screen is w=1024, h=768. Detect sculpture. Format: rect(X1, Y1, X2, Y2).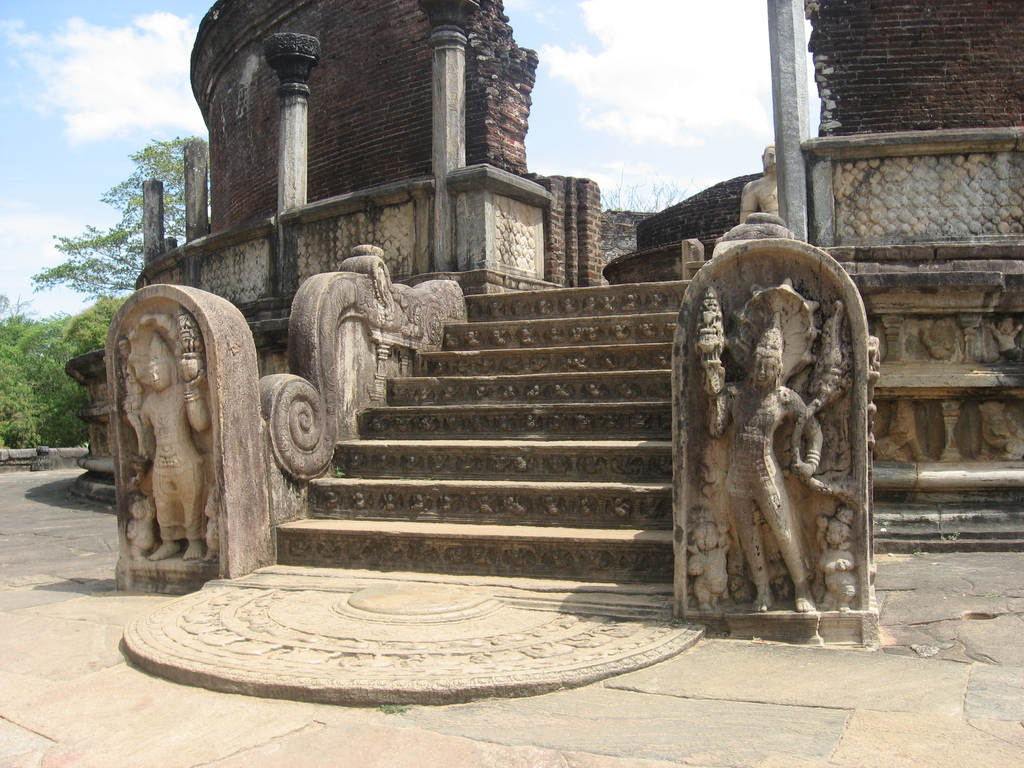
rect(561, 292, 579, 314).
